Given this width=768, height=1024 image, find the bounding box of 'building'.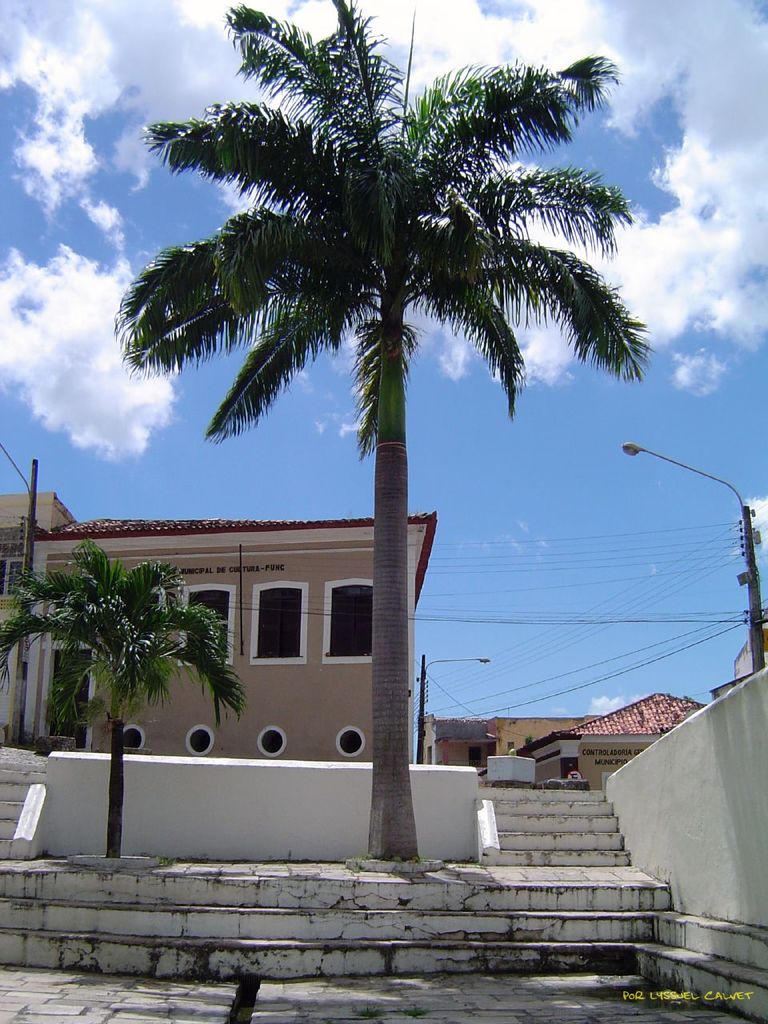
(x1=0, y1=458, x2=438, y2=762).
